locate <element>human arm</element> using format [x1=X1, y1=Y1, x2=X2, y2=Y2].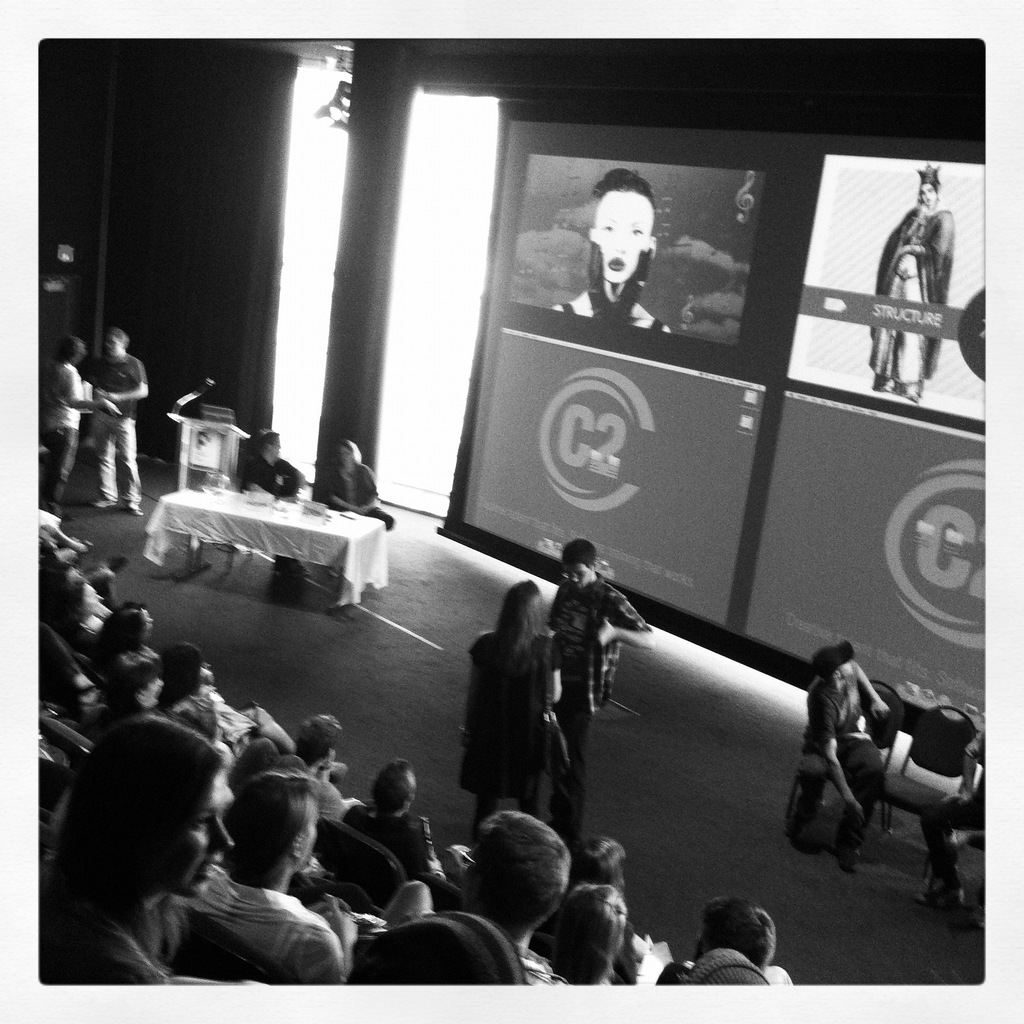
[x1=851, y1=659, x2=897, y2=724].
